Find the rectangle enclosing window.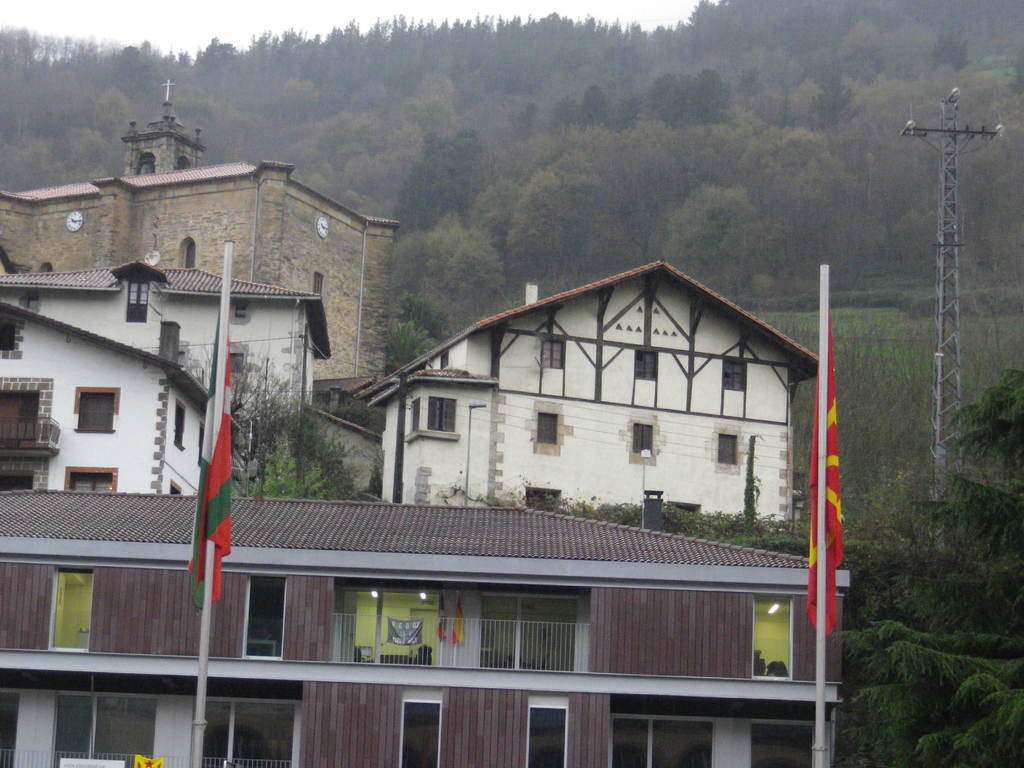
box(48, 575, 94, 653).
